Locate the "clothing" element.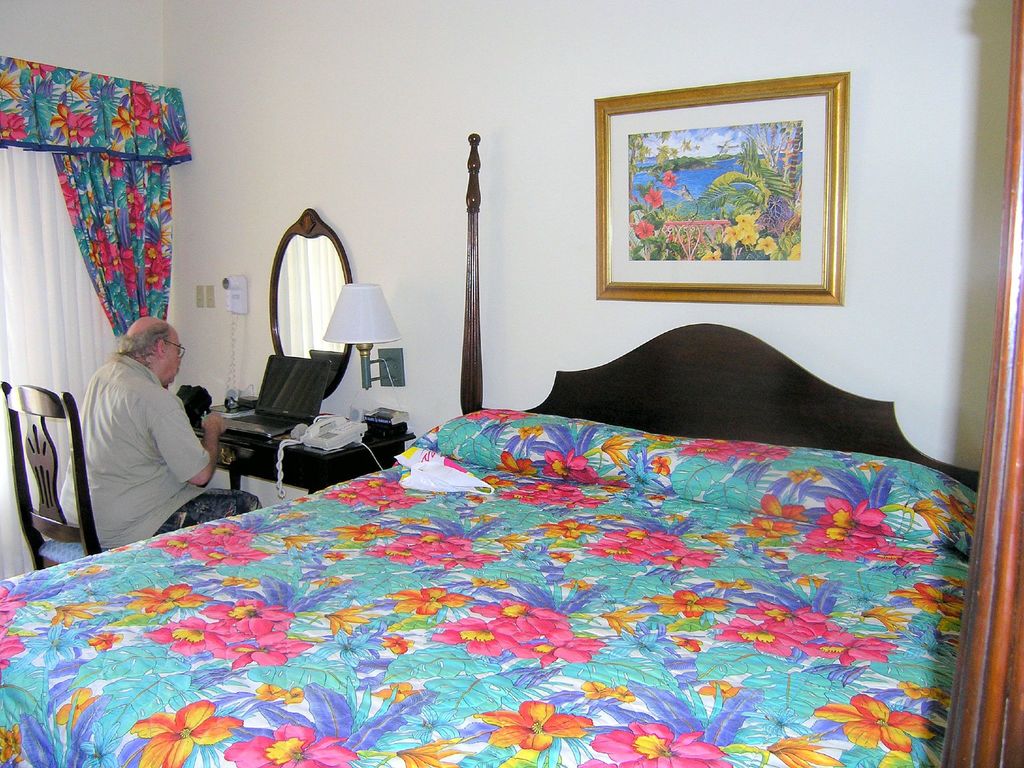
Element bbox: left=60, top=343, right=267, bottom=516.
